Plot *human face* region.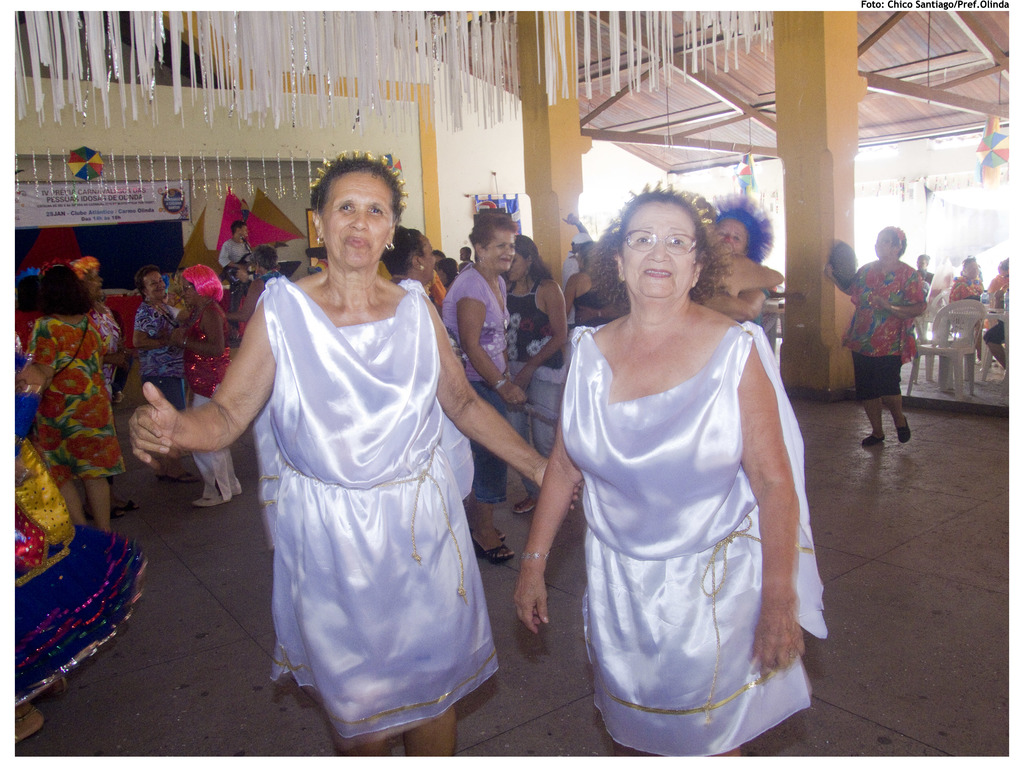
Plotted at {"x1": 236, "y1": 225, "x2": 250, "y2": 241}.
